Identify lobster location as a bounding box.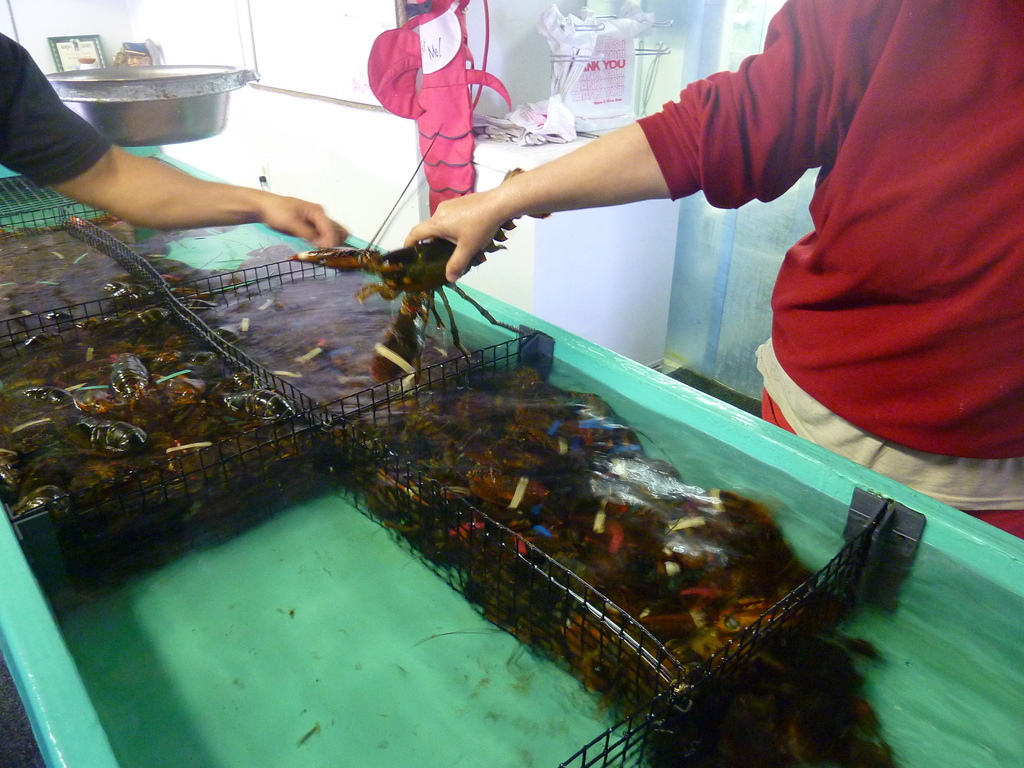
{"left": 283, "top": 201, "right": 522, "bottom": 333}.
